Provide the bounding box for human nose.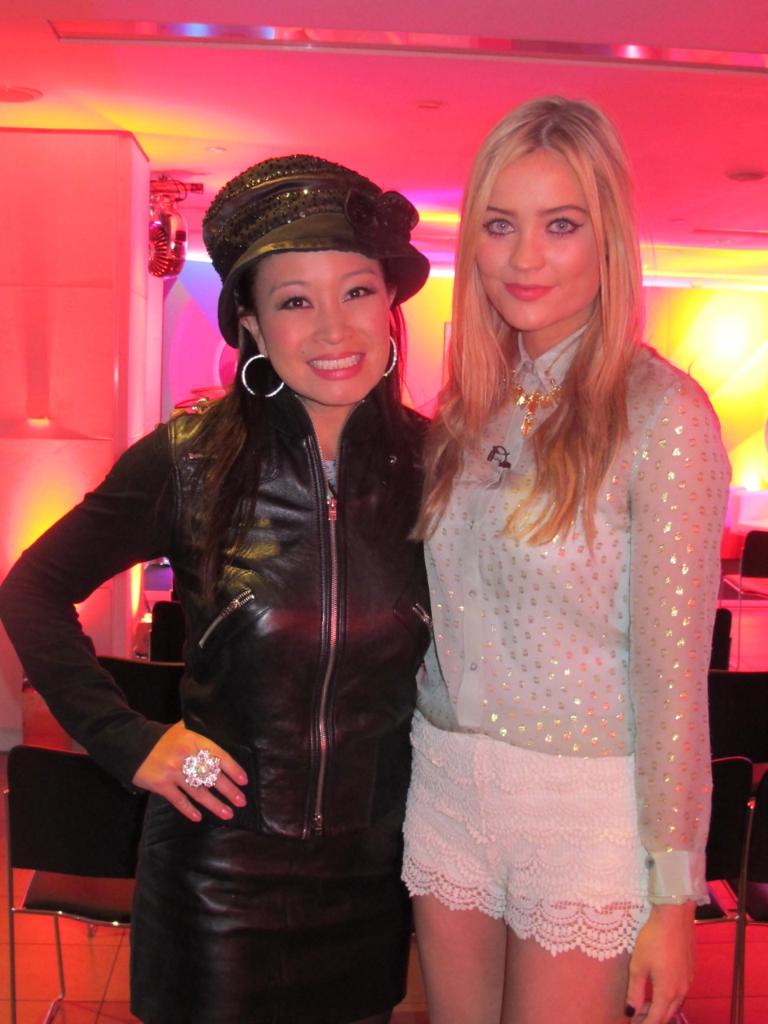
{"x1": 503, "y1": 225, "x2": 547, "y2": 278}.
